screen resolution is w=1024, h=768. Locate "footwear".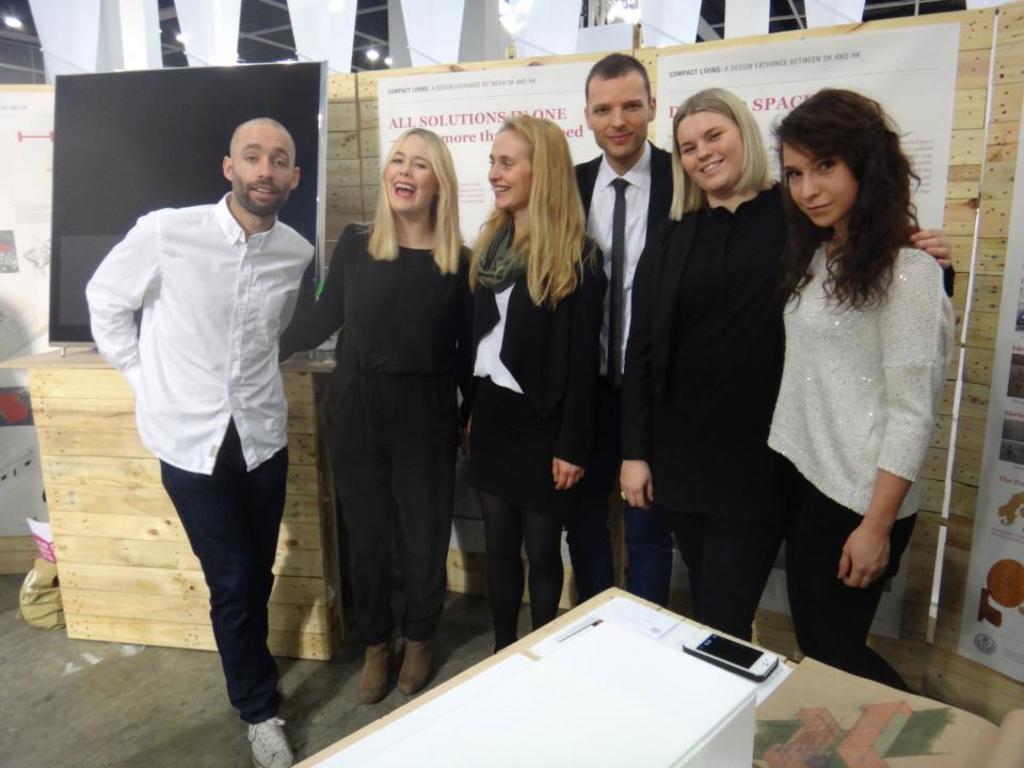
{"x1": 244, "y1": 714, "x2": 294, "y2": 767}.
